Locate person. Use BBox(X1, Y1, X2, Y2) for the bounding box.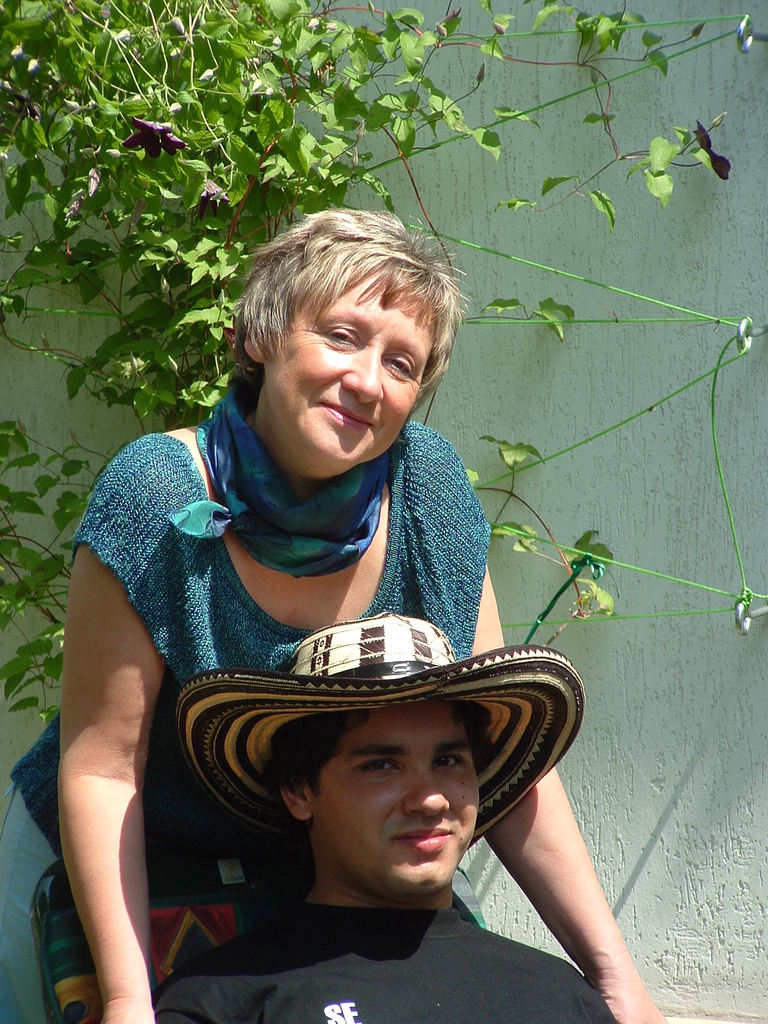
BBox(12, 204, 672, 1023).
